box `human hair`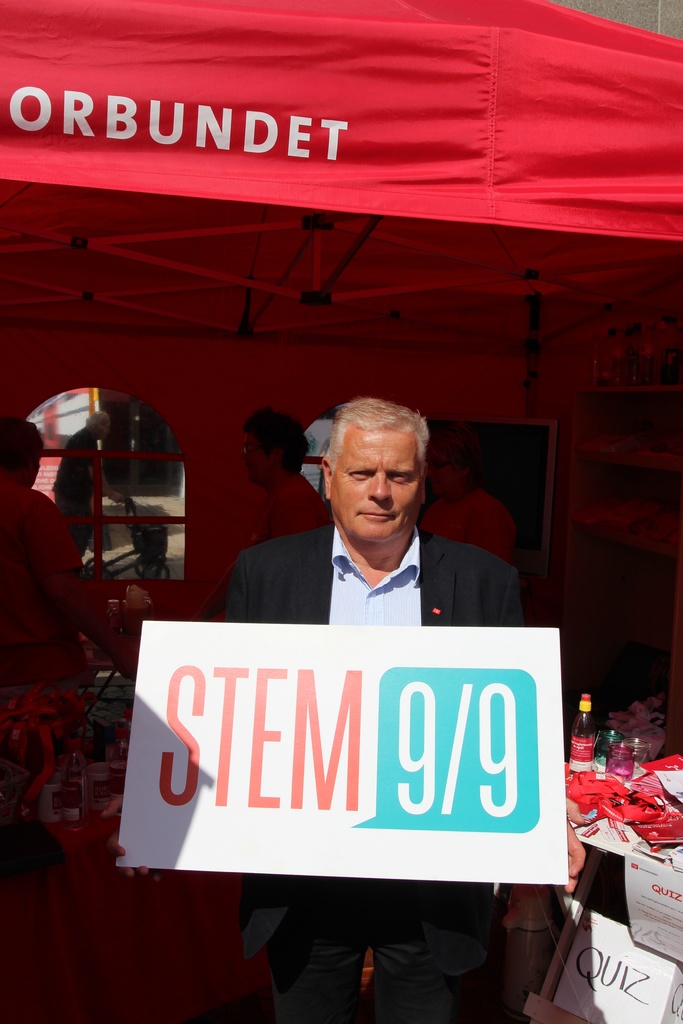
[327, 398, 435, 481]
